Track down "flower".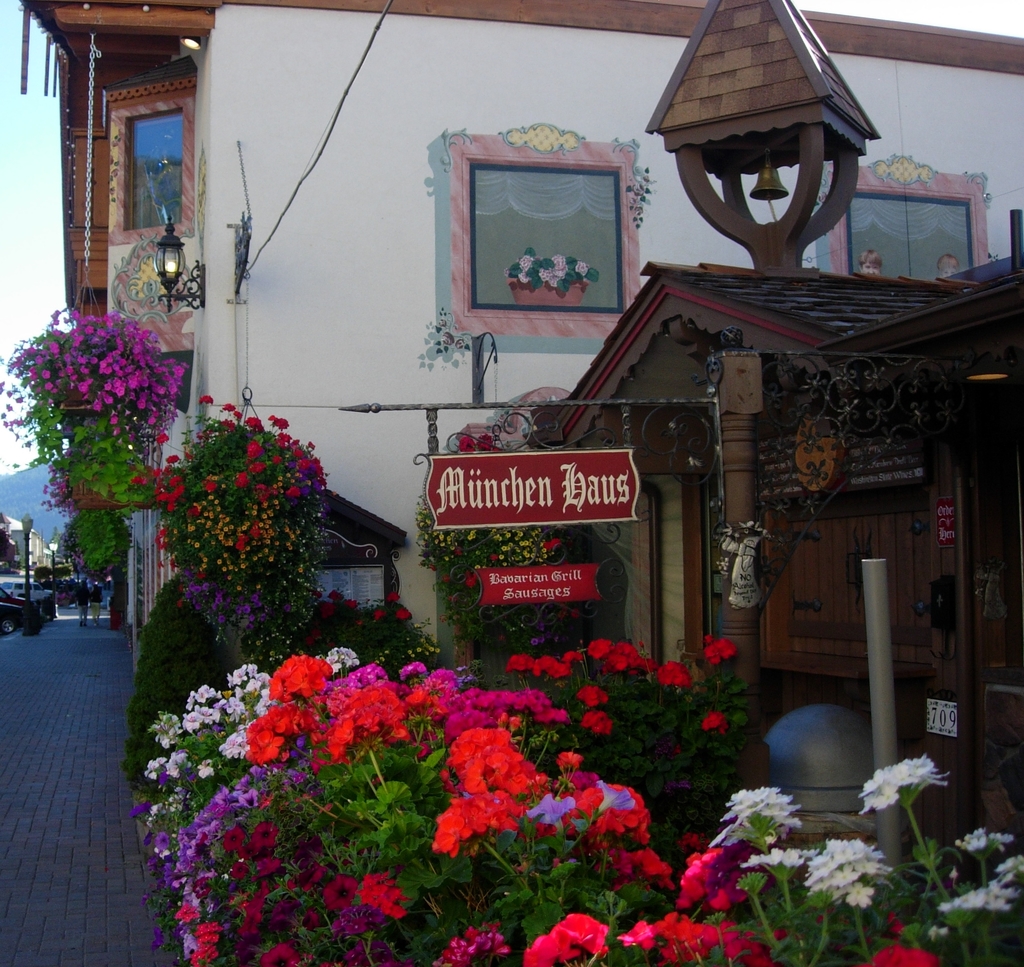
Tracked to [927,923,950,941].
